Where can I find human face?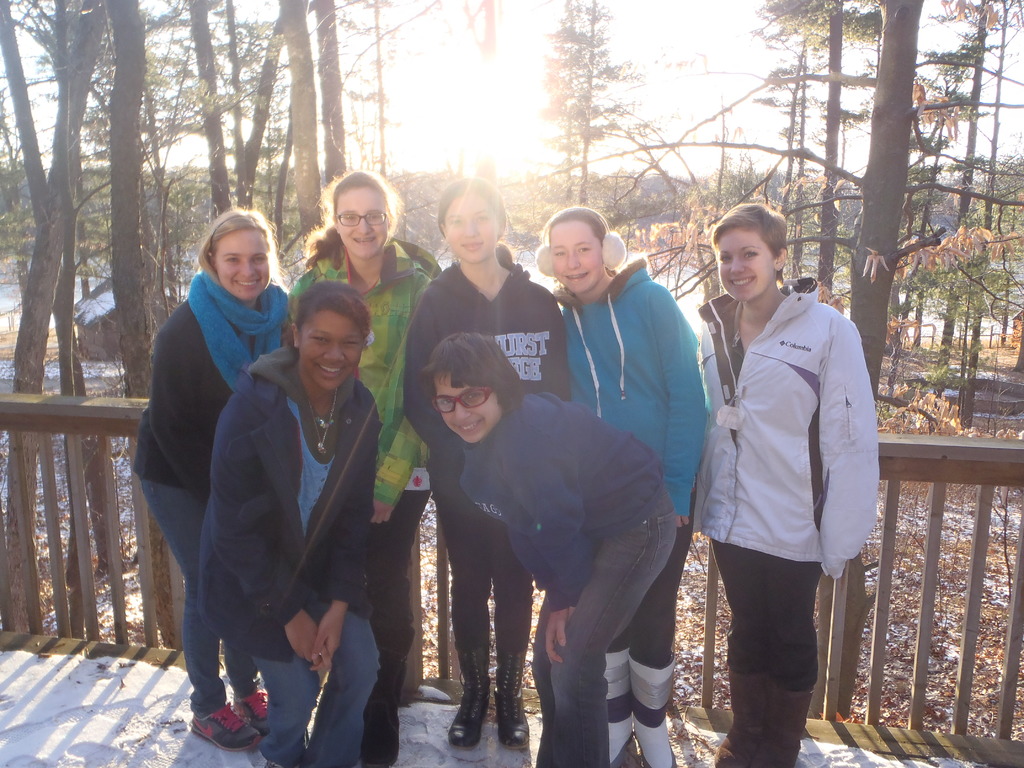
You can find it at (left=548, top=221, right=602, bottom=292).
